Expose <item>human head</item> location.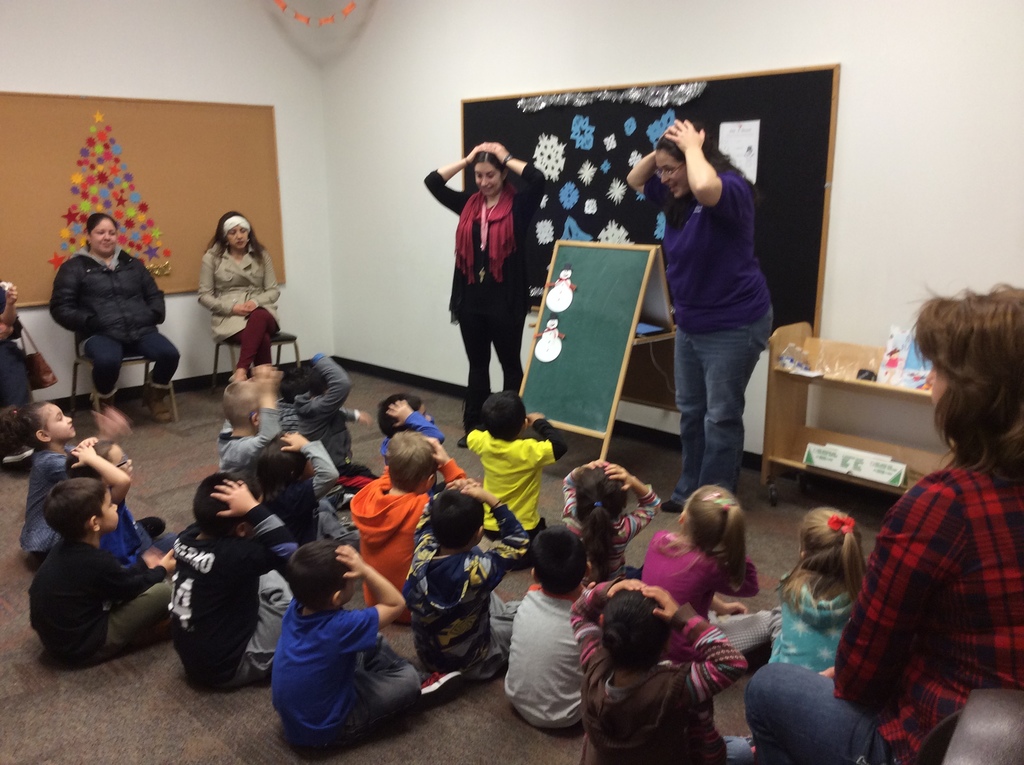
Exposed at bbox(656, 118, 730, 205).
